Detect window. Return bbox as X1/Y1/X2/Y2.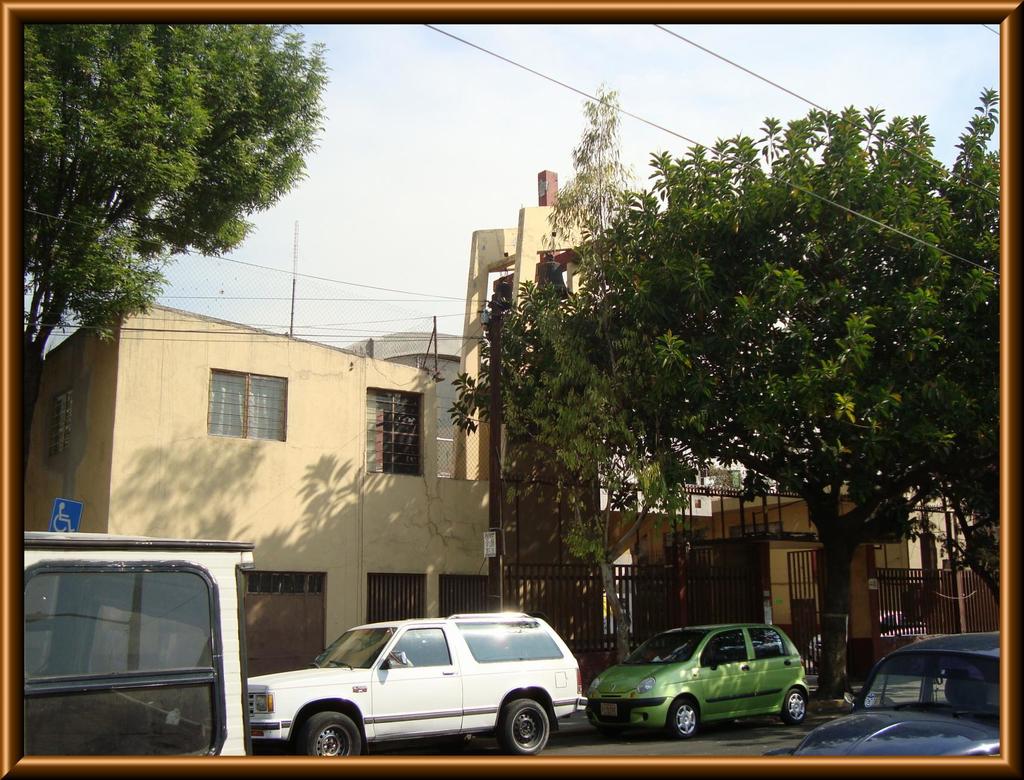
208/364/286/441.
